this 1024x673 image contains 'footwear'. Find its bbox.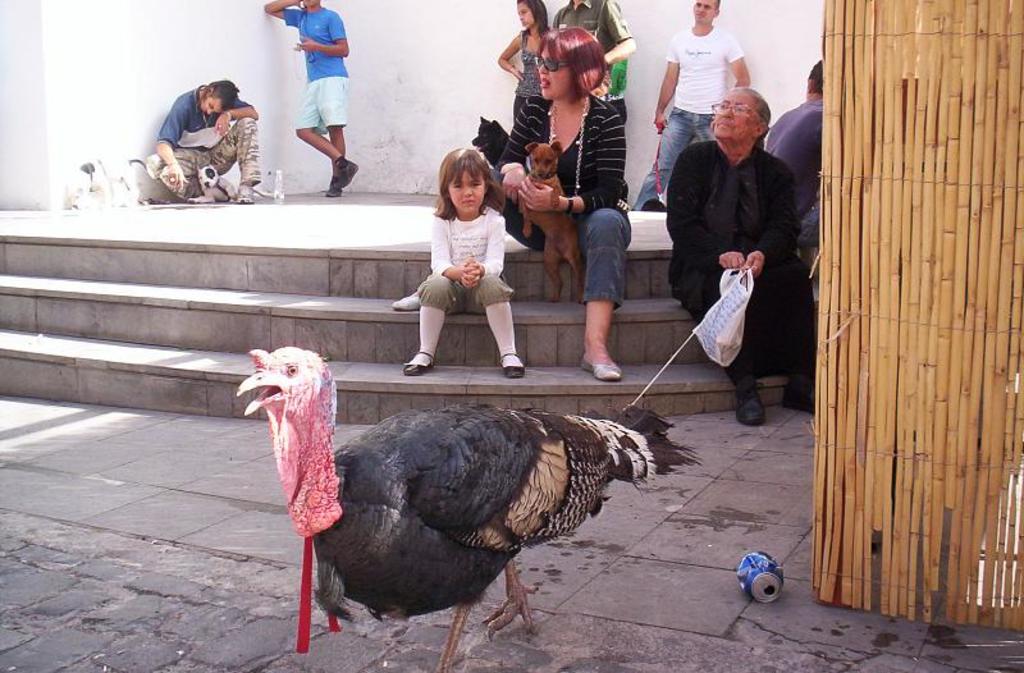
(left=233, top=188, right=255, bottom=206).
